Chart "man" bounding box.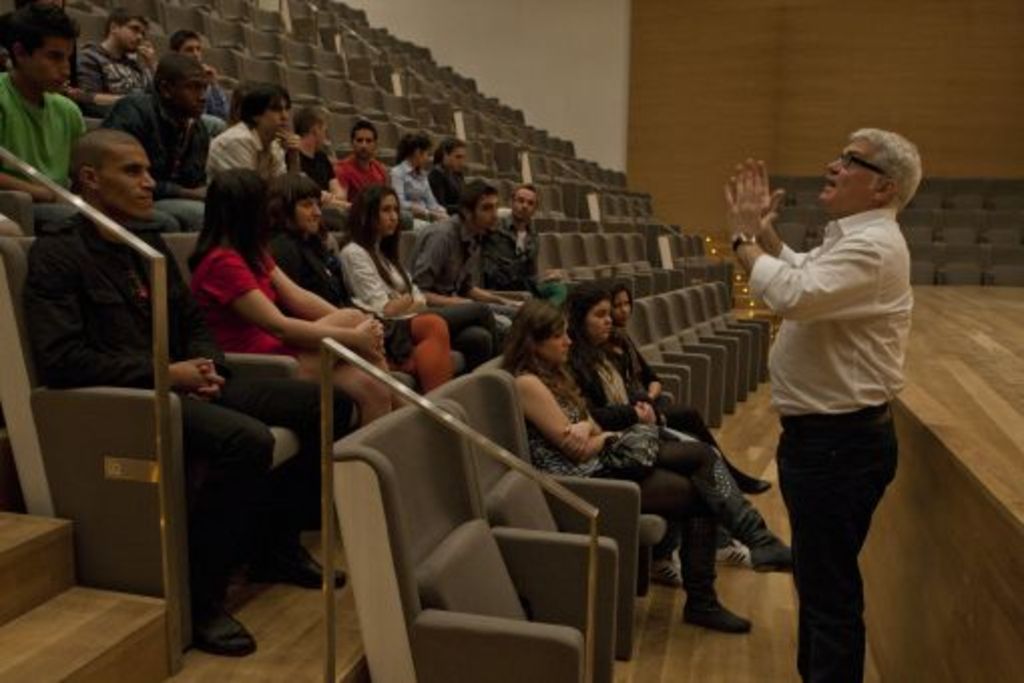
Charted: {"left": 476, "top": 181, "right": 562, "bottom": 315}.
